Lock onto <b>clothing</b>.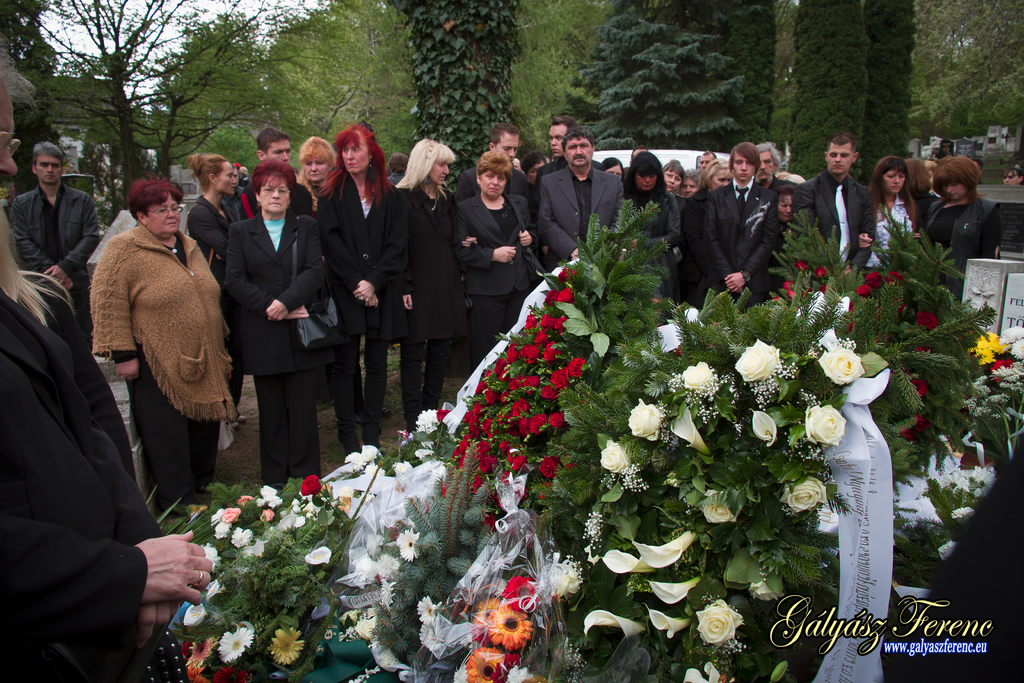
Locked: [x1=188, y1=189, x2=247, y2=398].
